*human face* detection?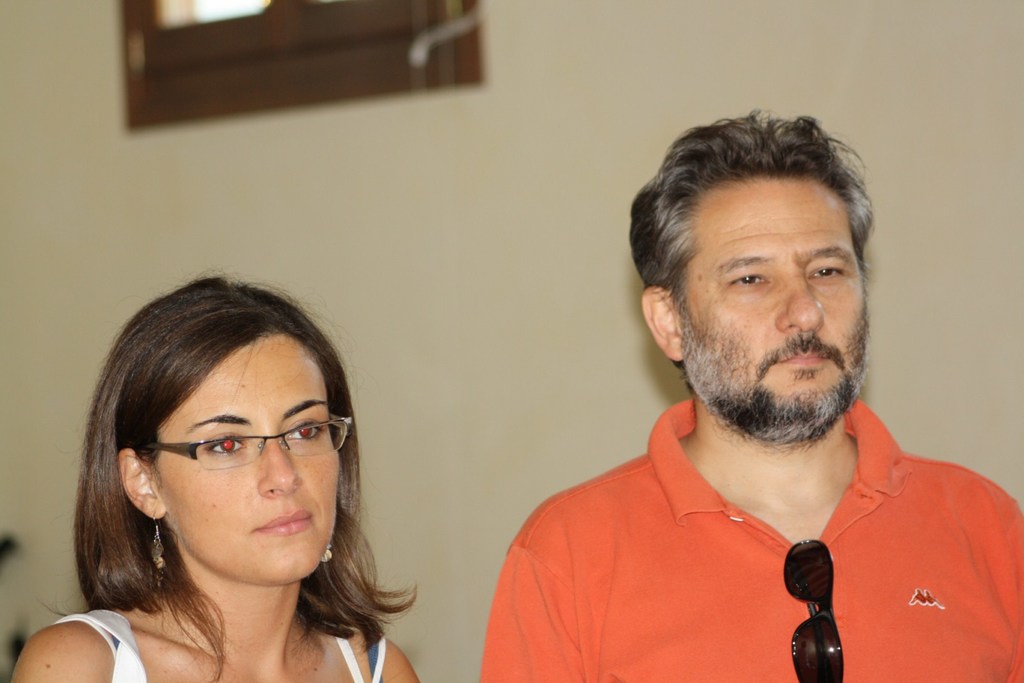
box=[149, 335, 339, 584]
